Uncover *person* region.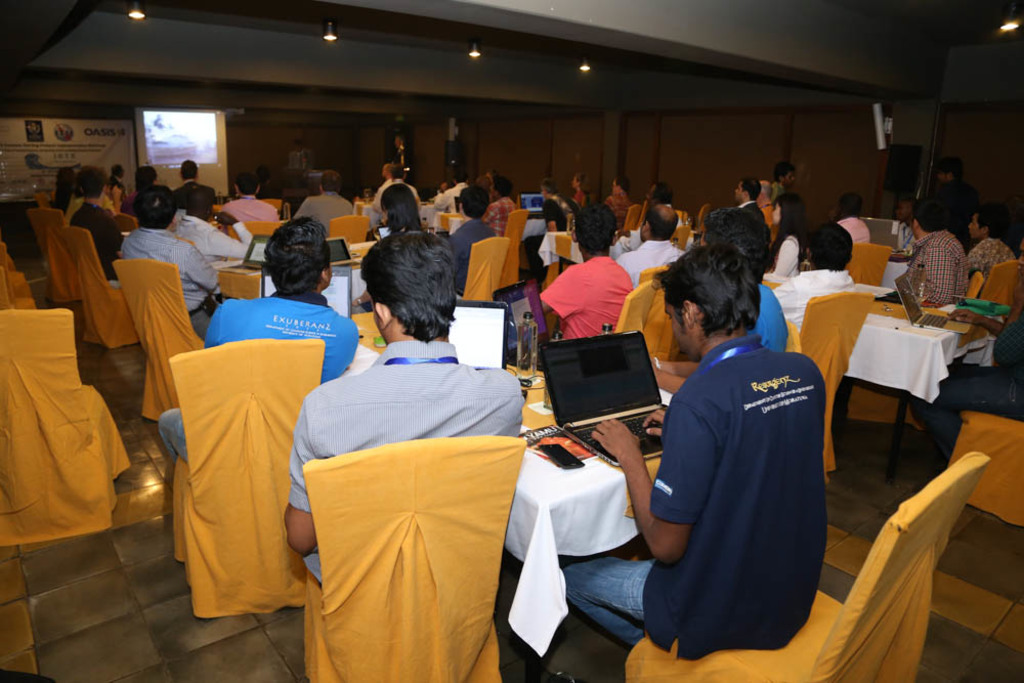
Uncovered: (768, 162, 790, 196).
